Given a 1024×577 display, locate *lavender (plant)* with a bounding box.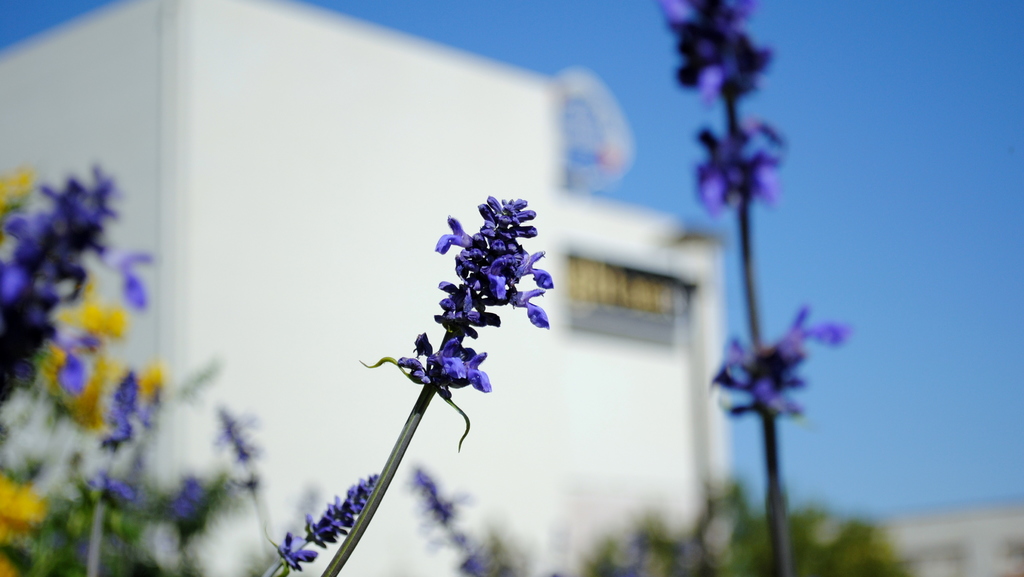
Located: [85,398,141,576].
